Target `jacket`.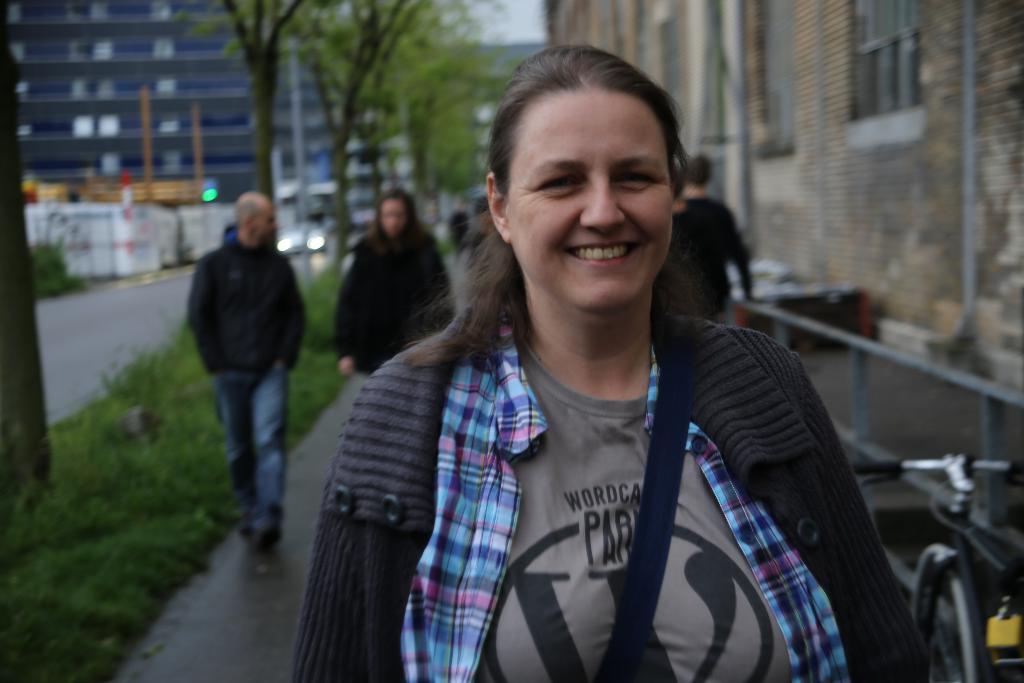
Target region: pyautogui.locateOnScreen(292, 295, 929, 682).
